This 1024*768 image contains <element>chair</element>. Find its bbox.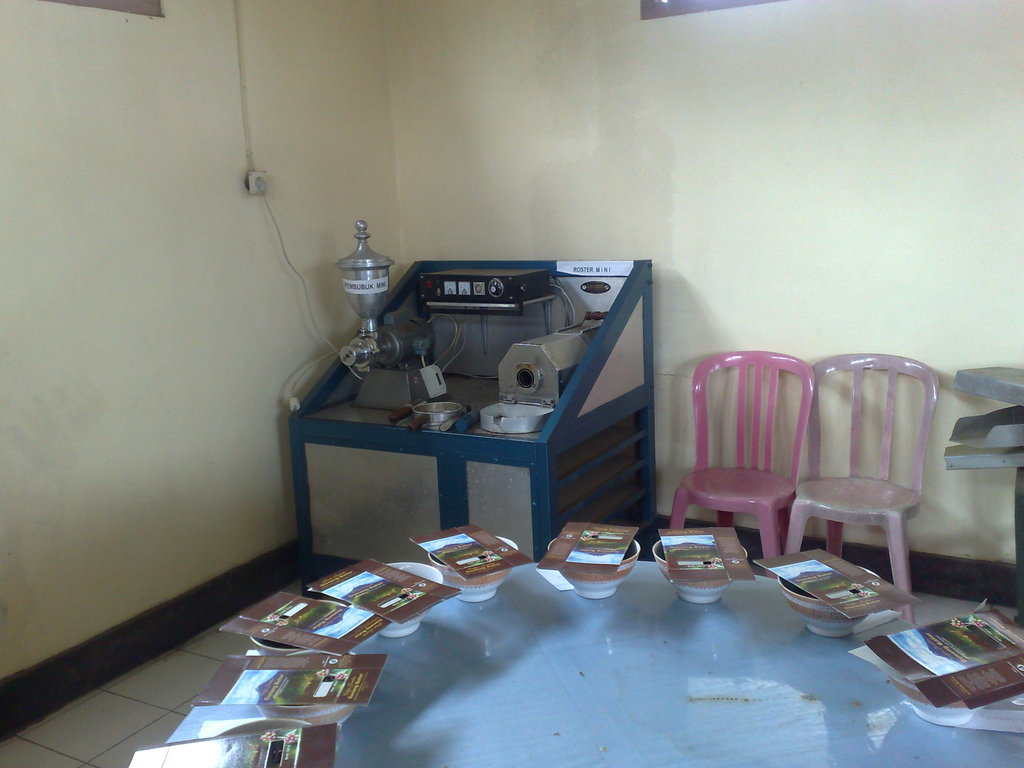
658 347 818 557.
